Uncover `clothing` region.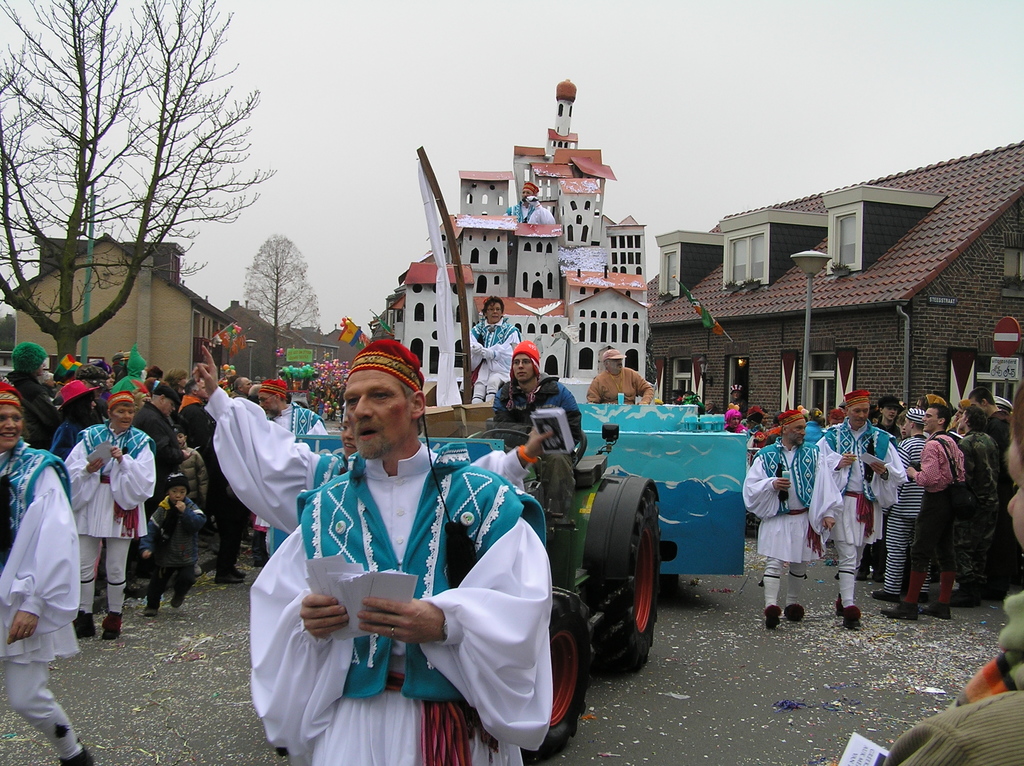
Uncovered: <region>492, 371, 582, 509</region>.
